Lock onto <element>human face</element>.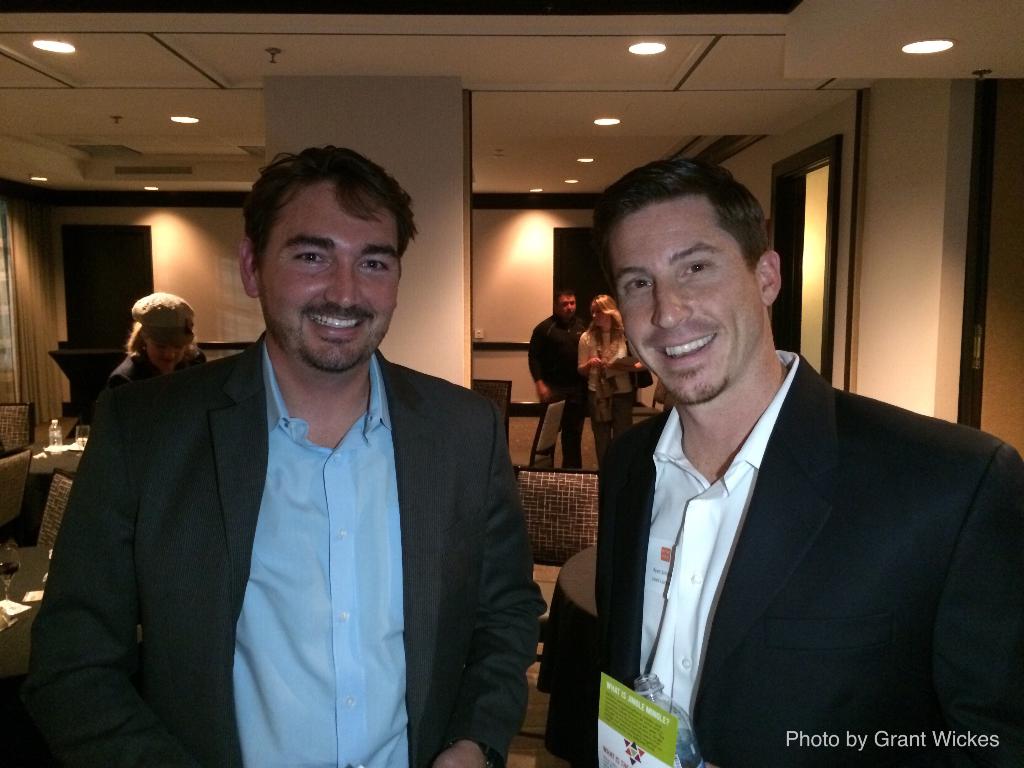
Locked: (561, 294, 575, 314).
